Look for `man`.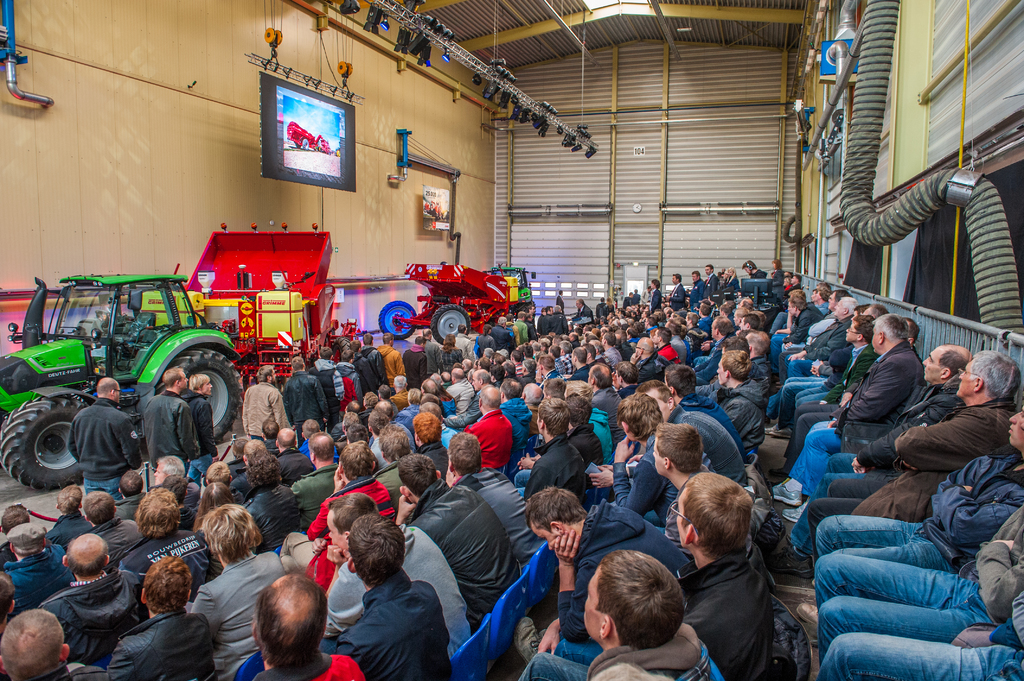
Found: 378 335 403 384.
